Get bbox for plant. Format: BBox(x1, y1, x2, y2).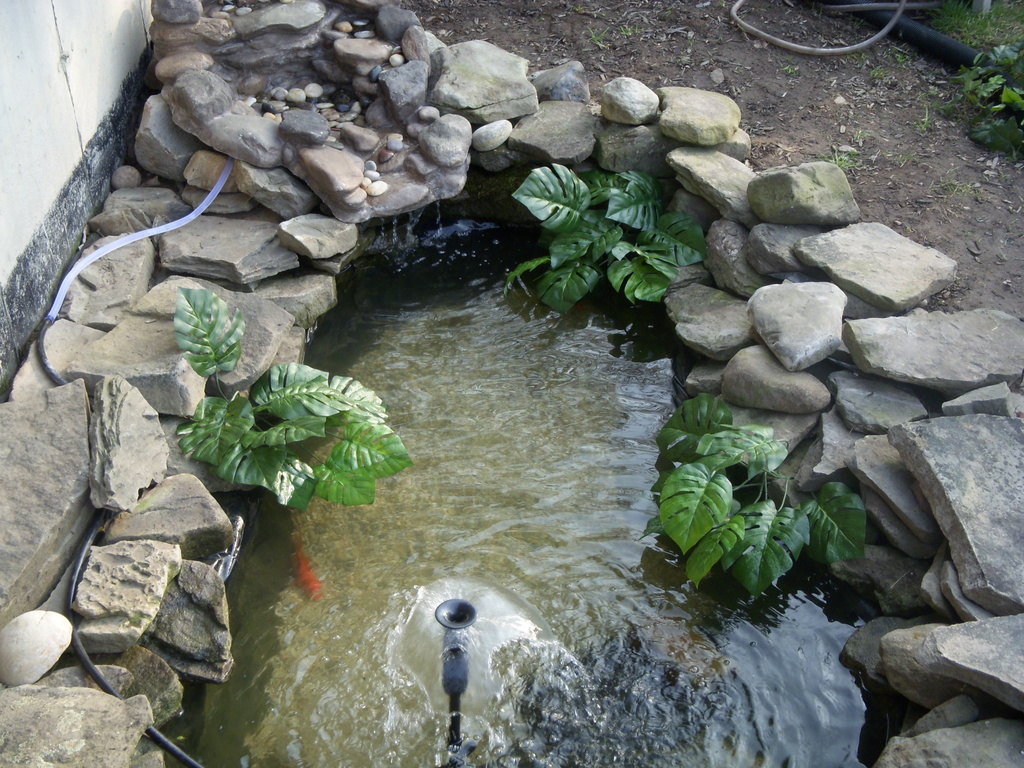
BBox(509, 156, 710, 324).
